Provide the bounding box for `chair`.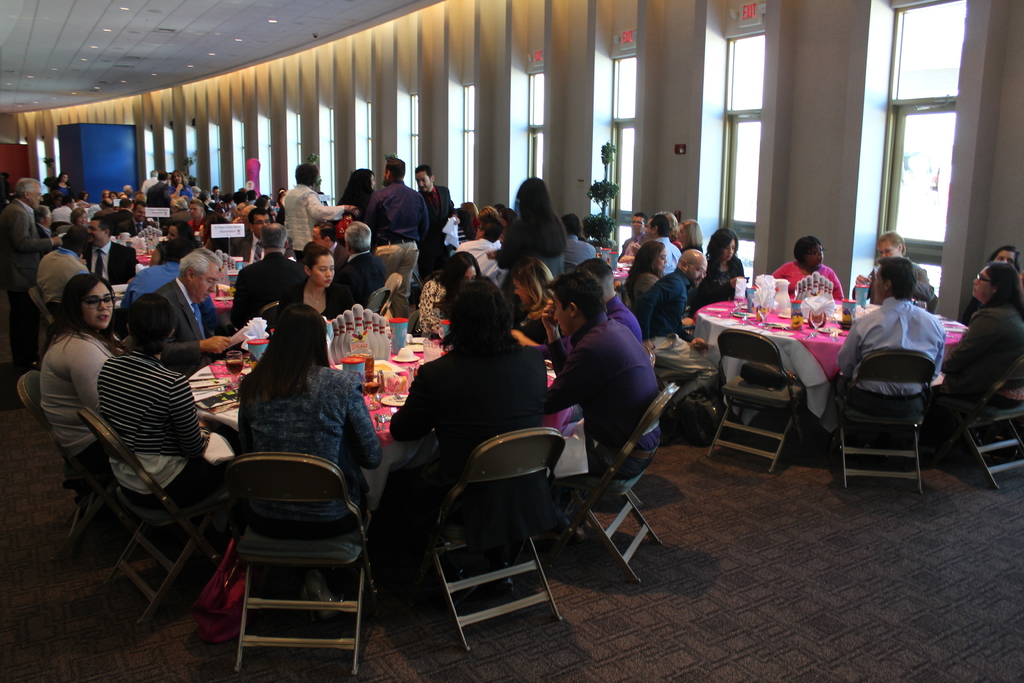
[left=16, top=365, right=97, bottom=547].
